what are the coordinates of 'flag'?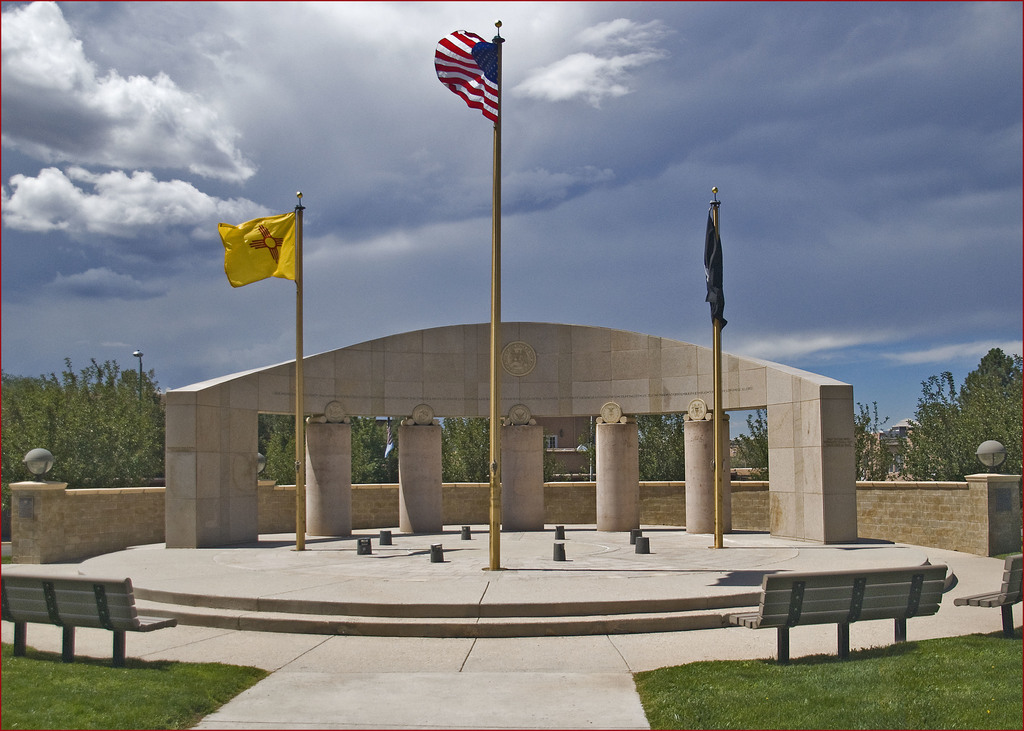
locate(435, 26, 502, 121).
